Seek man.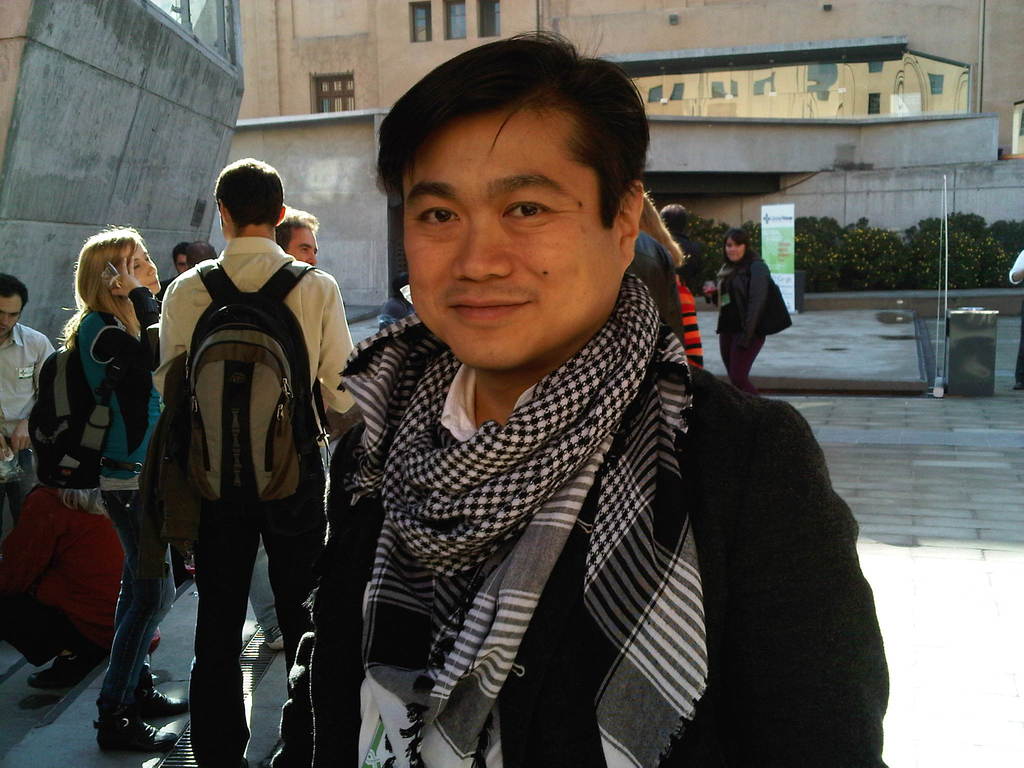
{"left": 239, "top": 201, "right": 323, "bottom": 648}.
